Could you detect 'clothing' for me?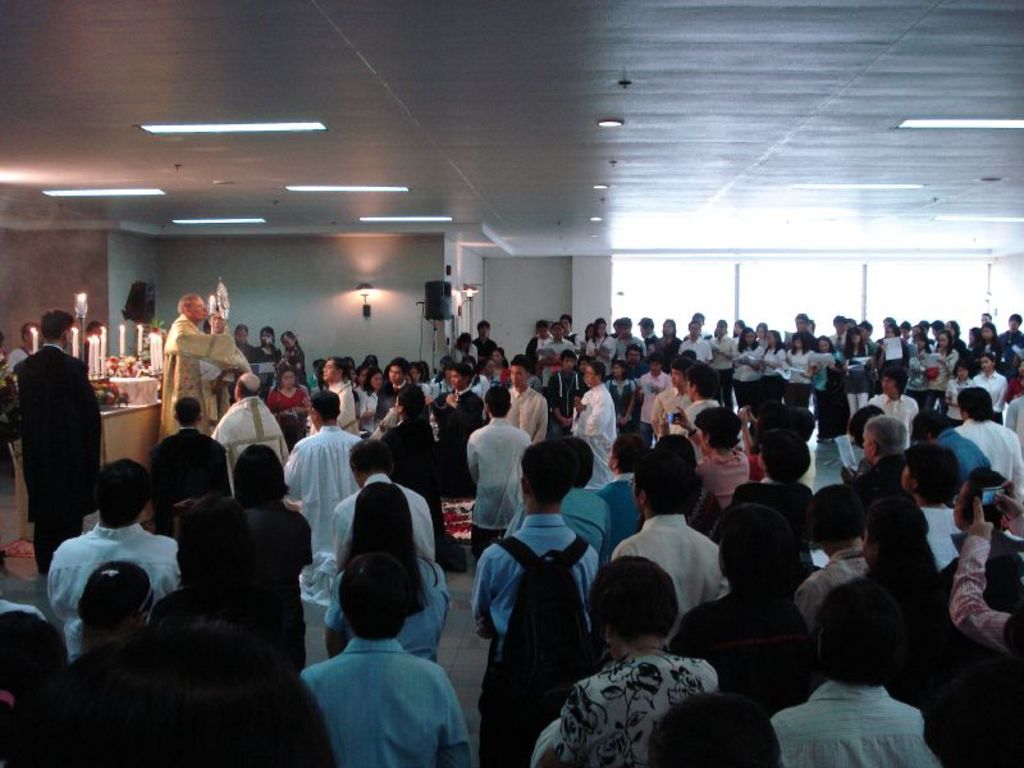
Detection result: bbox=[571, 384, 614, 488].
